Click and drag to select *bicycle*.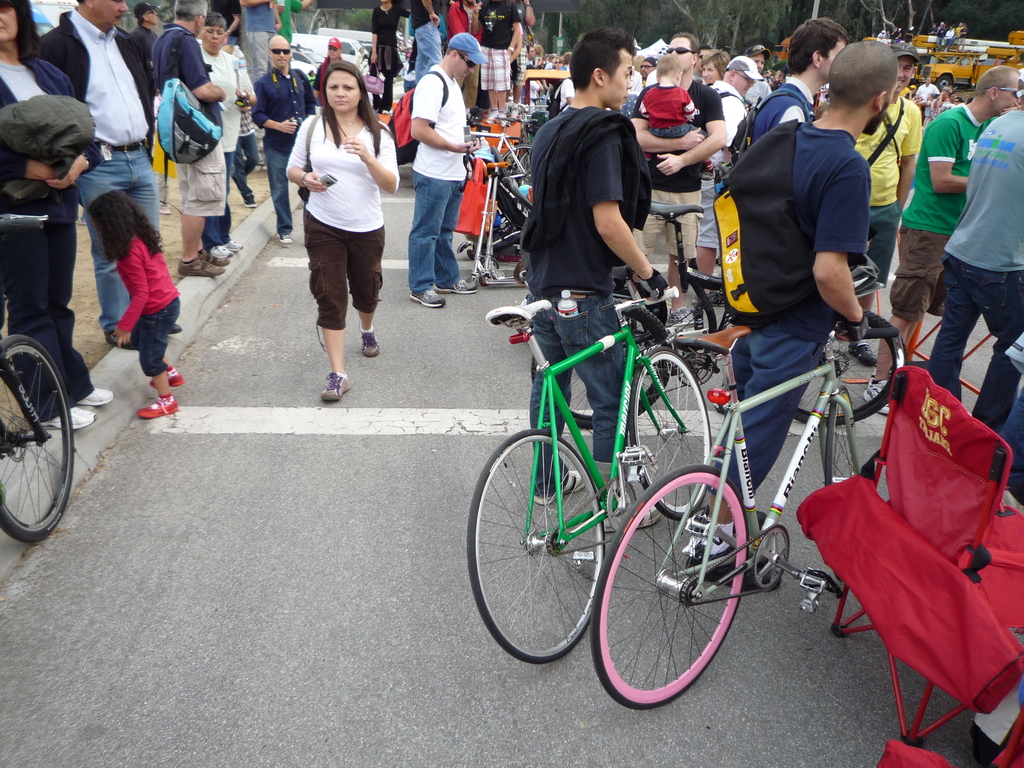
Selection: select_region(531, 199, 911, 430).
